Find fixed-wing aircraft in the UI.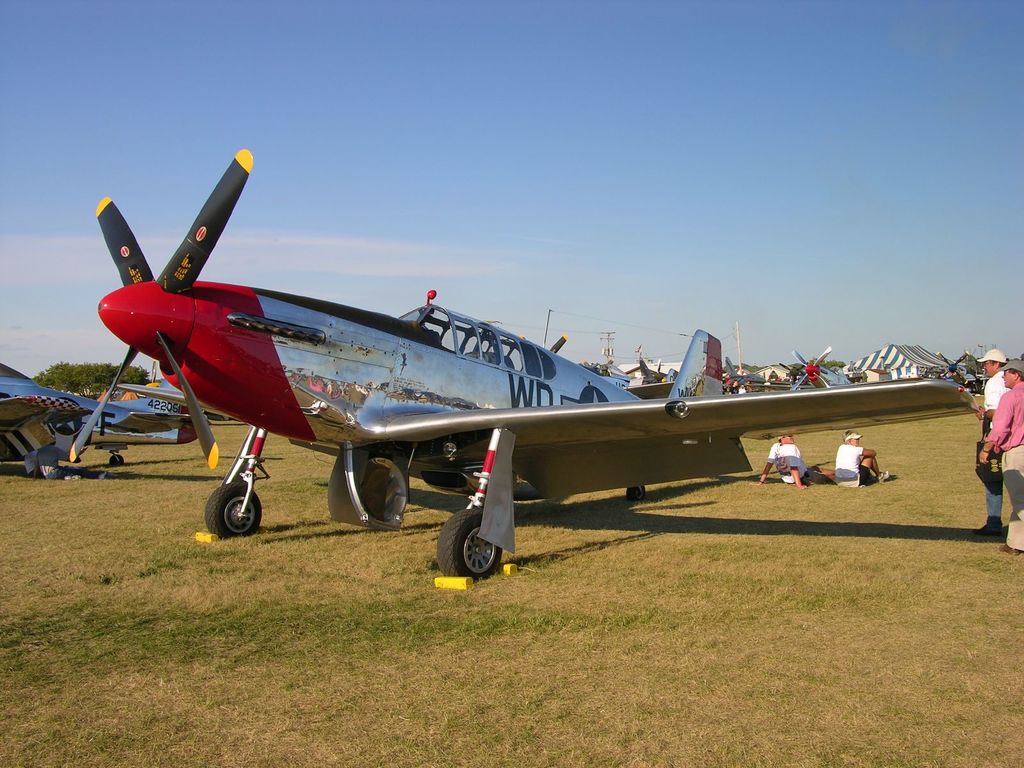
UI element at pyautogui.locateOnScreen(516, 331, 566, 356).
